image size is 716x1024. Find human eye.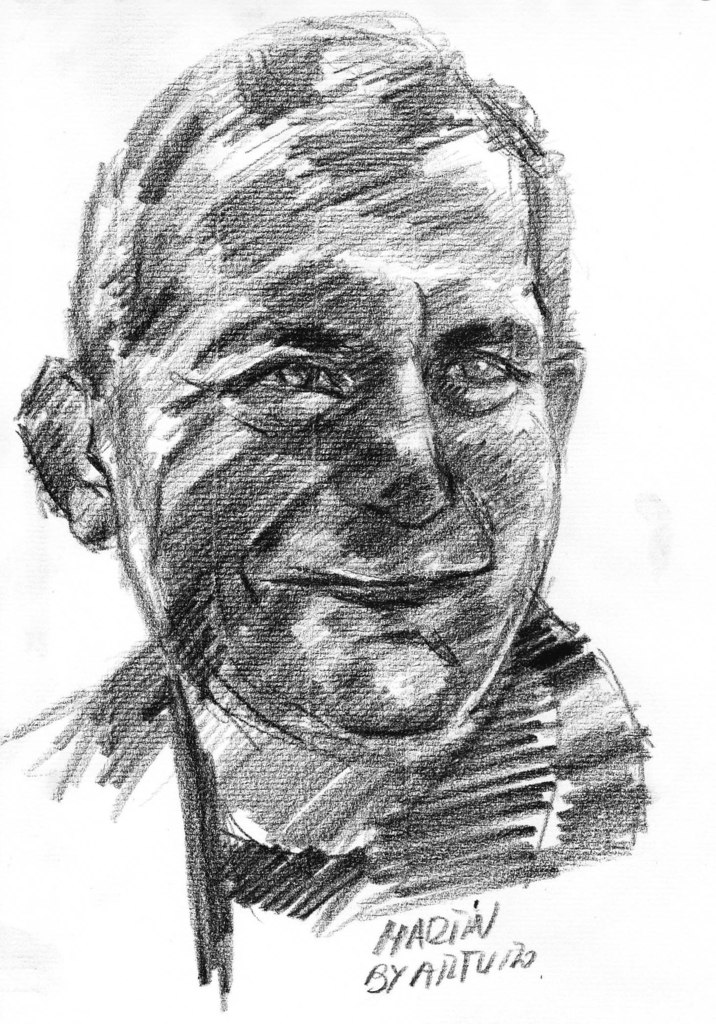
[left=202, top=337, right=378, bottom=429].
